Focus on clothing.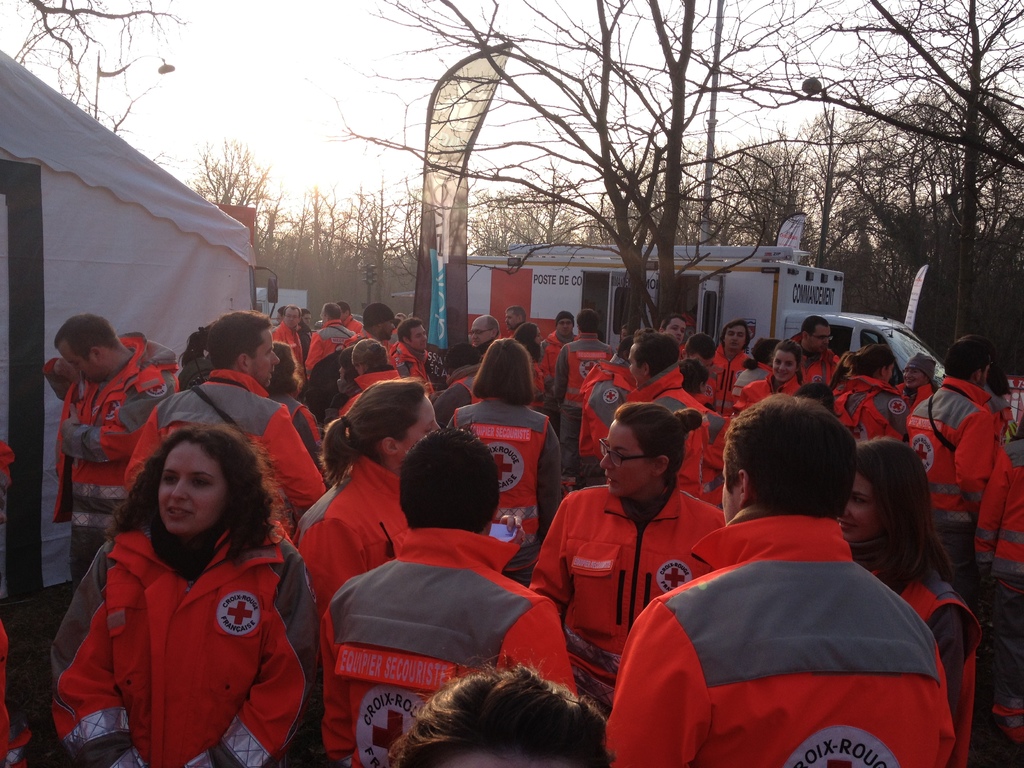
Focused at BBox(607, 512, 960, 767).
